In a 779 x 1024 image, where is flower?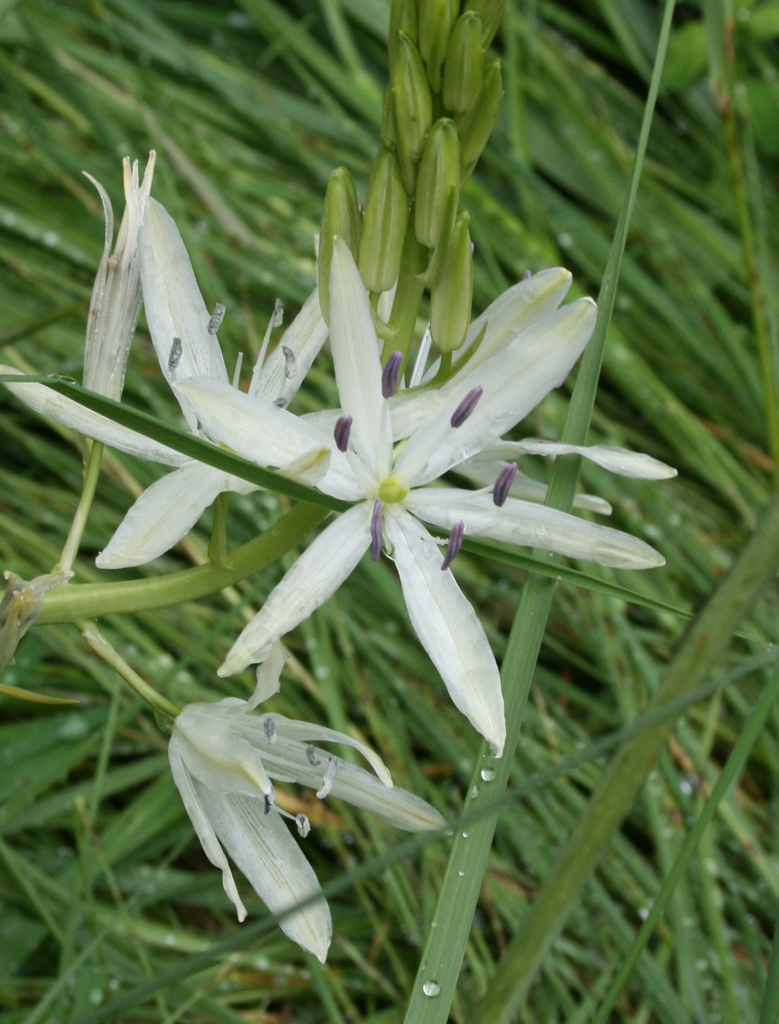
pyautogui.locateOnScreen(164, 638, 451, 970).
